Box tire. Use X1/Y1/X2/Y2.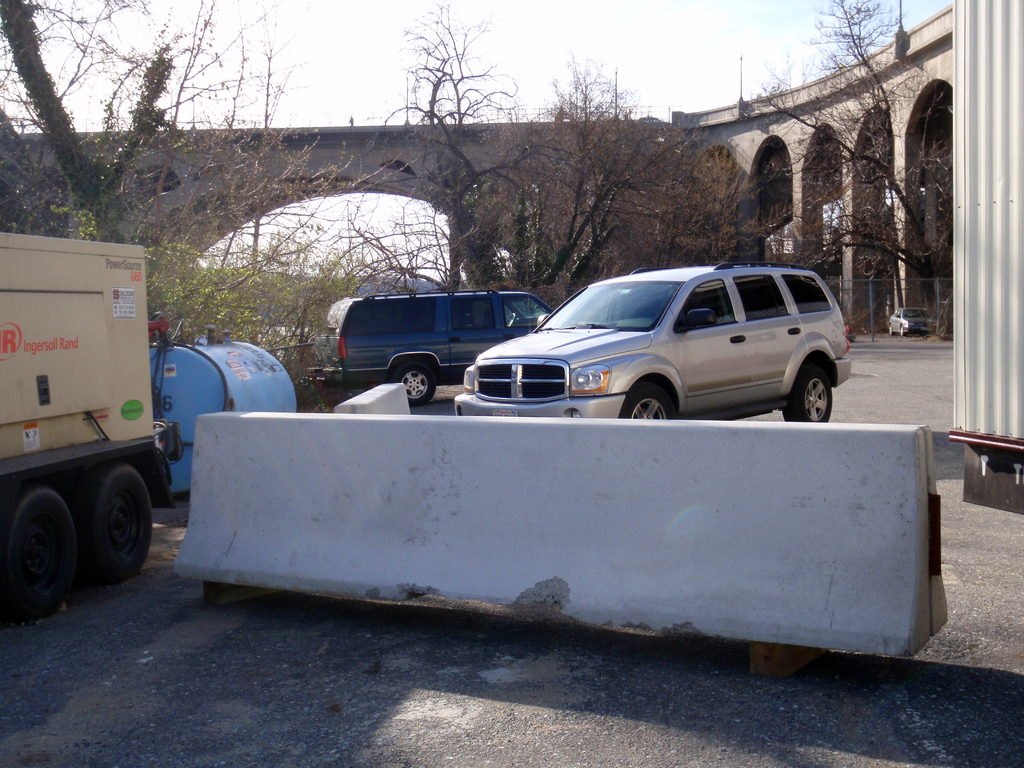
3/480/66/620.
